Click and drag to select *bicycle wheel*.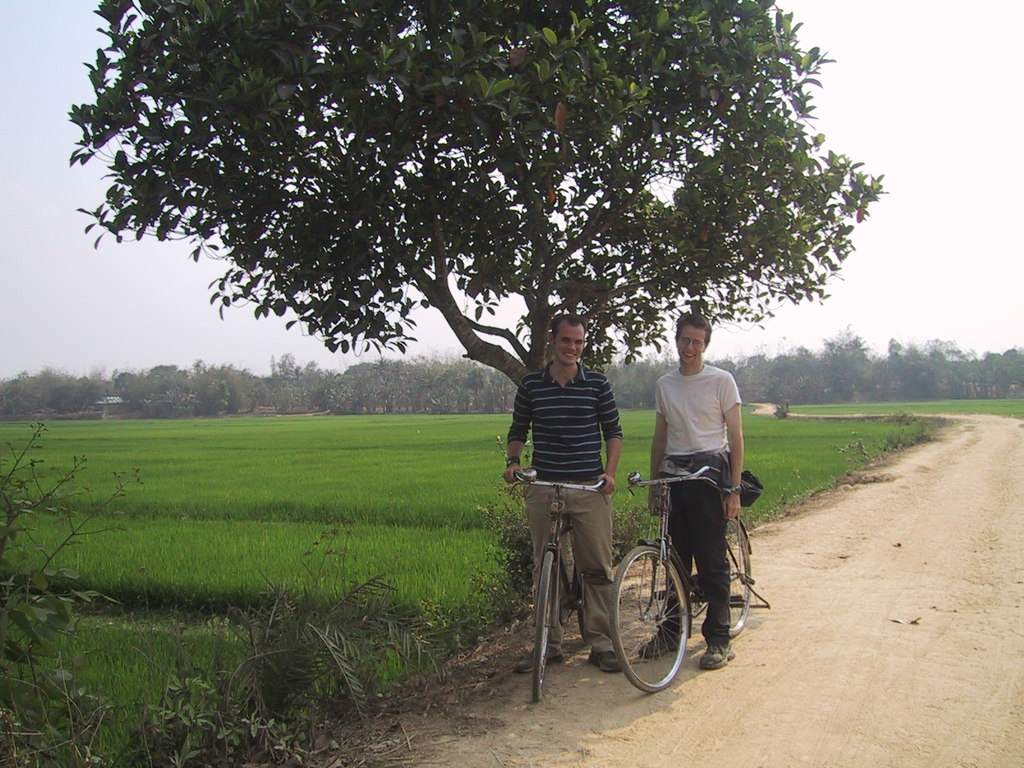
Selection: detection(574, 570, 586, 639).
